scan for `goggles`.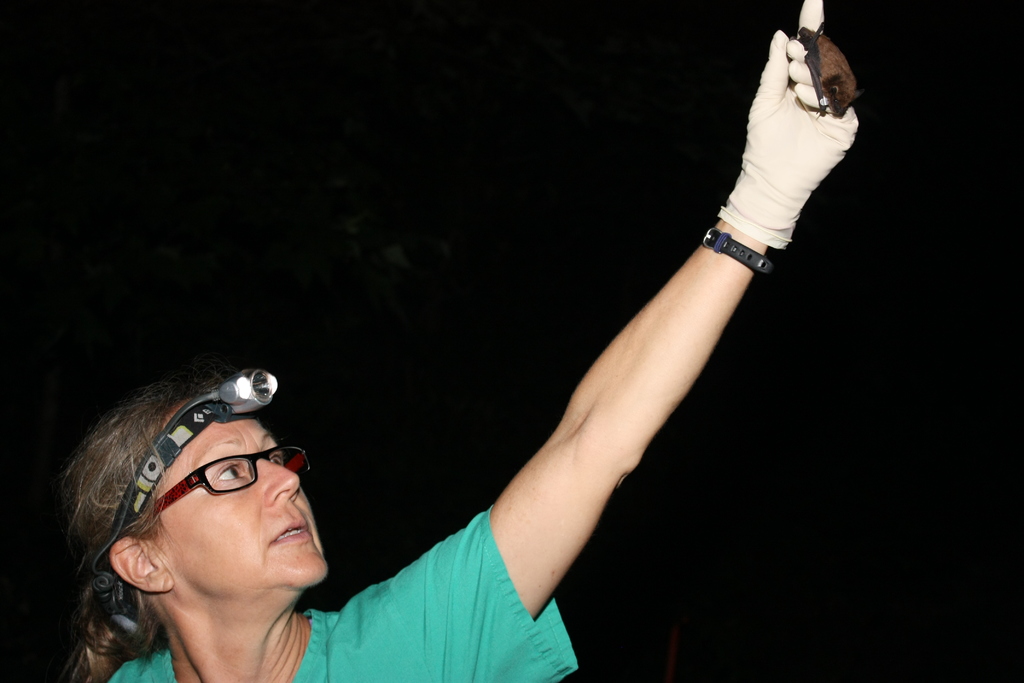
Scan result: pyautogui.locateOnScreen(783, 22, 859, 120).
